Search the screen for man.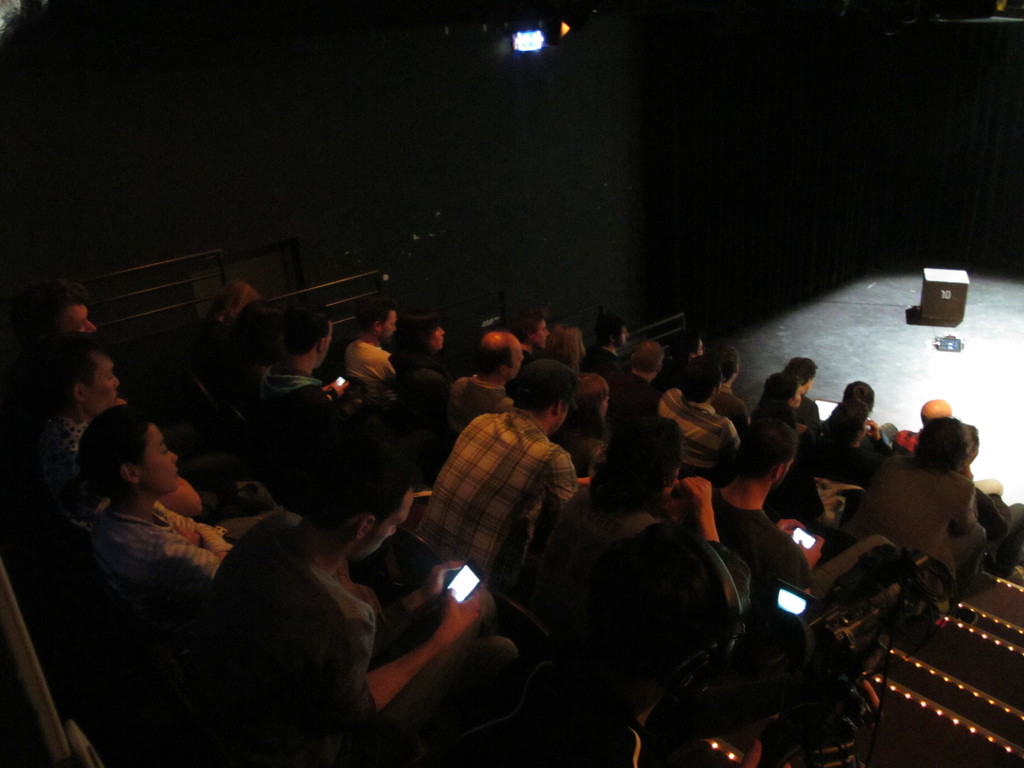
Found at region(221, 415, 550, 741).
